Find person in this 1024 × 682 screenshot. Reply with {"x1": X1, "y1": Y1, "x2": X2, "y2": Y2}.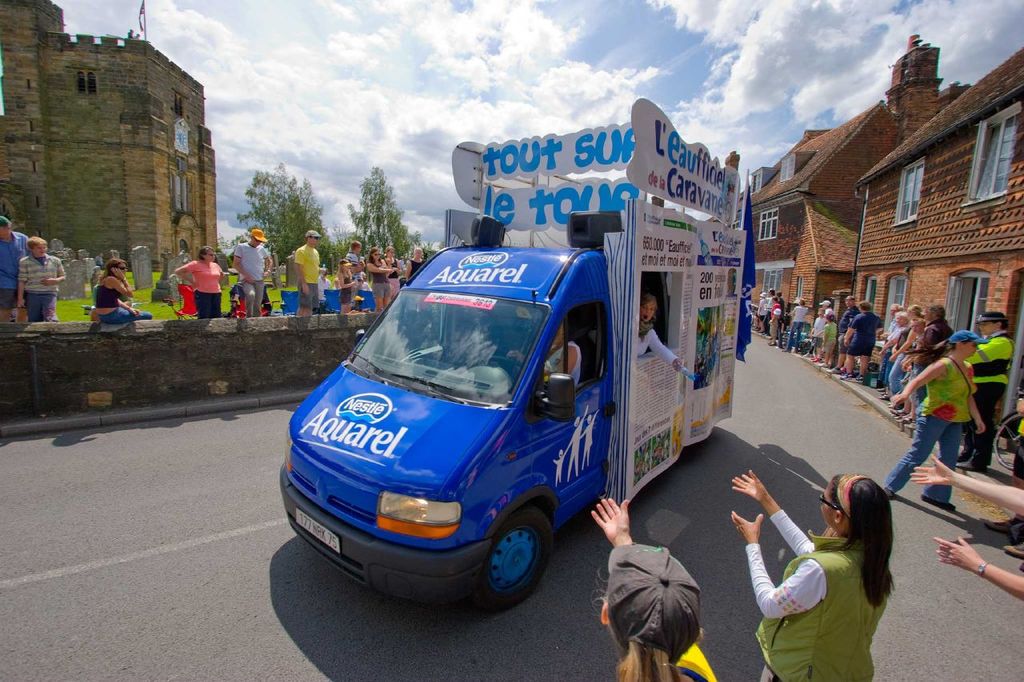
{"x1": 626, "y1": 291, "x2": 687, "y2": 366}.
